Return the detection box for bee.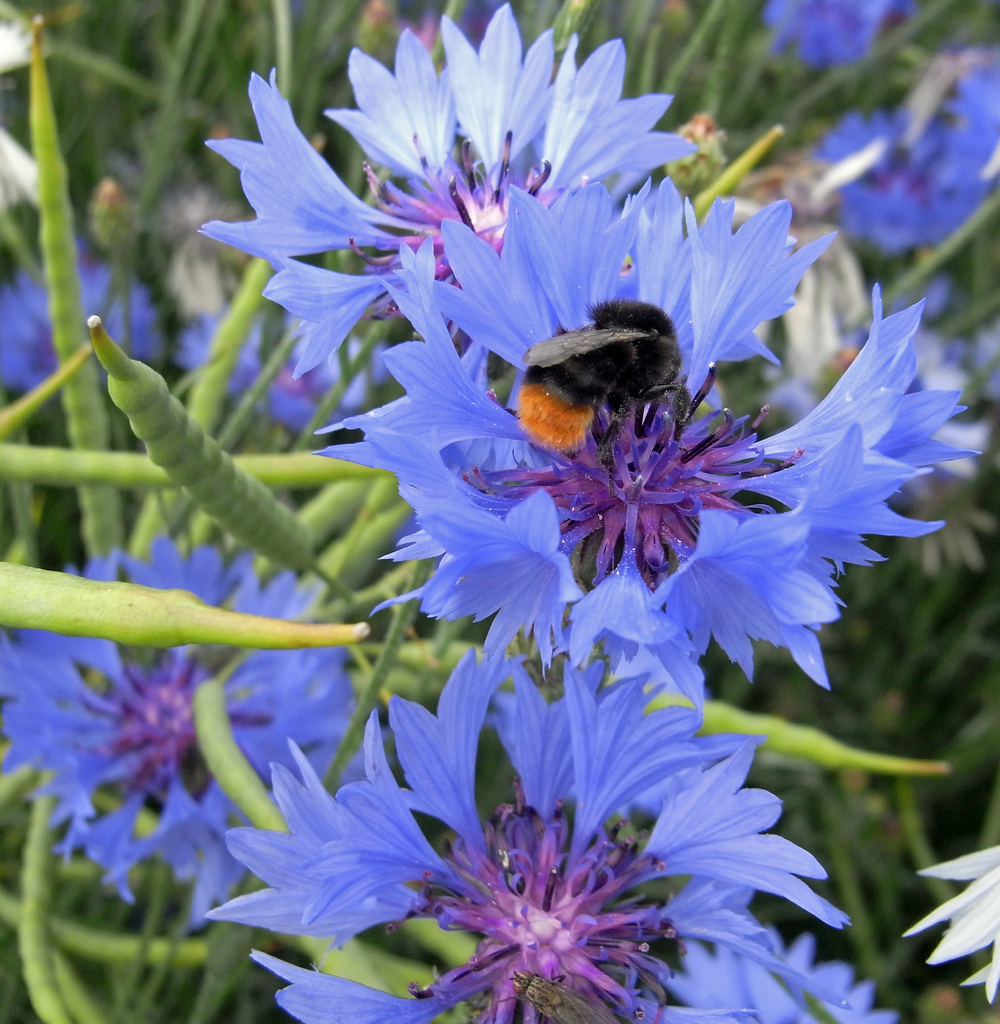
x1=505 y1=282 x2=713 y2=483.
